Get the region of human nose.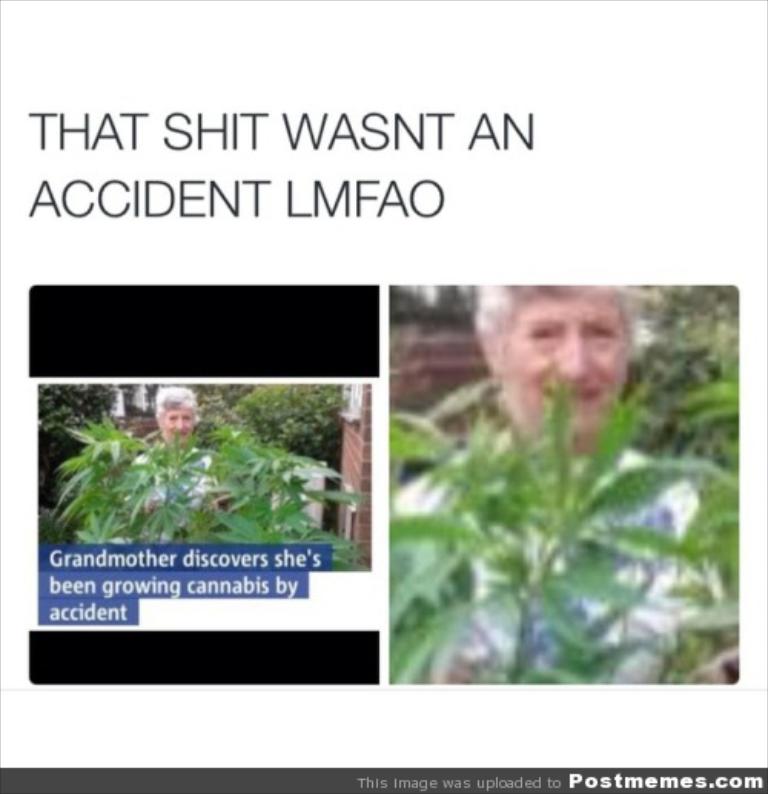
left=554, top=330, right=598, bottom=385.
